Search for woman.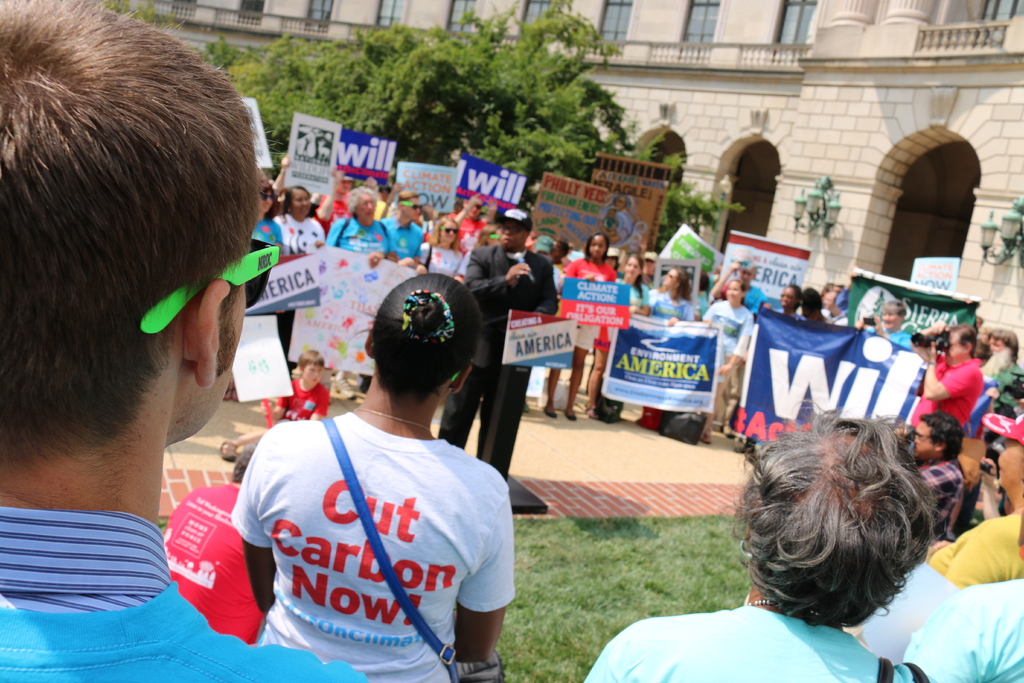
Found at locate(249, 179, 278, 243).
